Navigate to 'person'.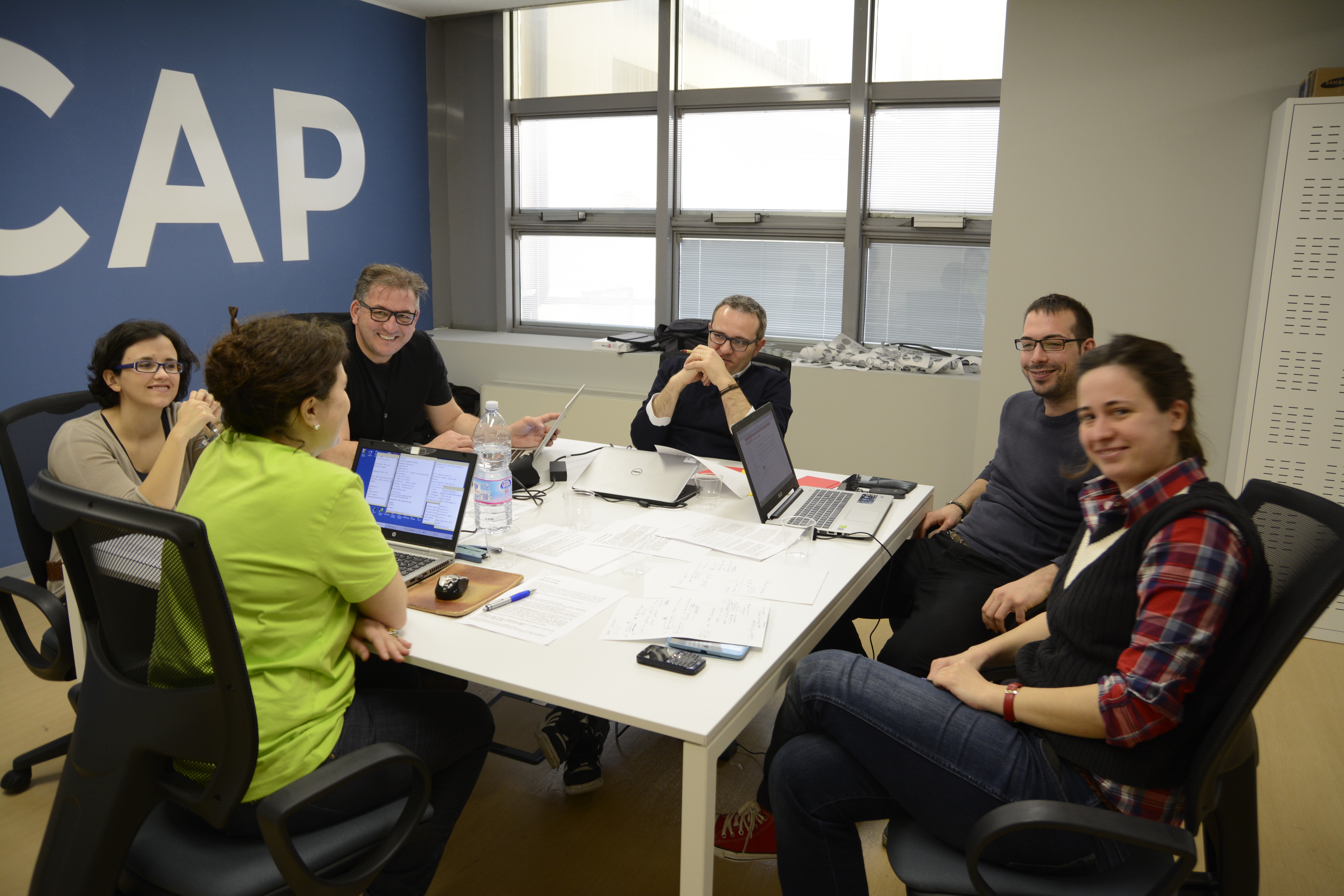
Navigation target: (181, 65, 249, 154).
